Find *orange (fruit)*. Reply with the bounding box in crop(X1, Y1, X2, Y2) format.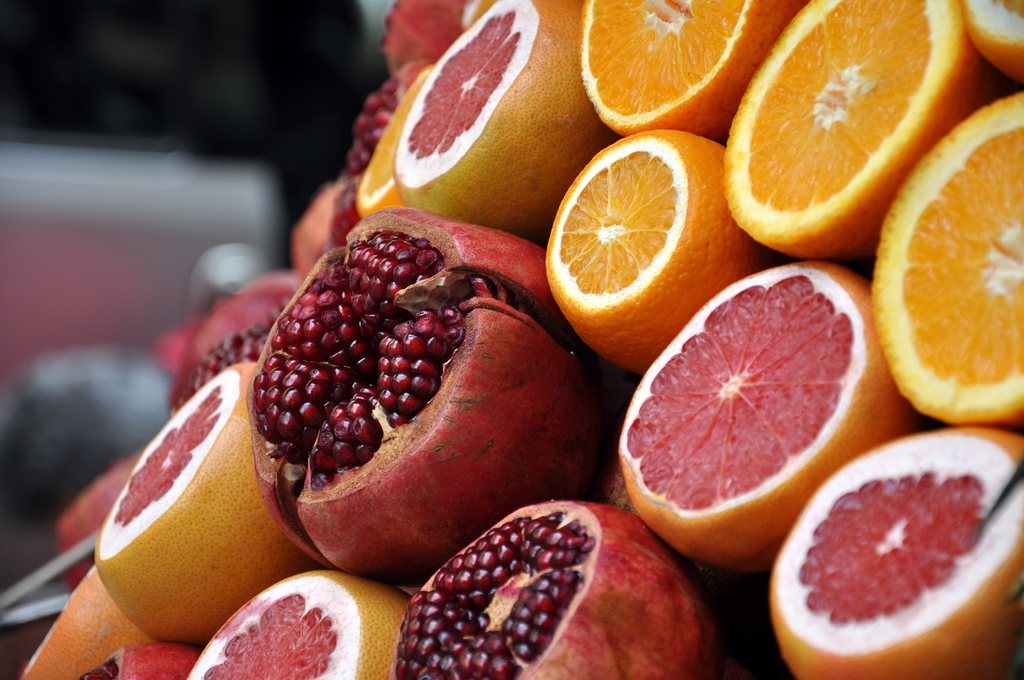
crop(94, 373, 310, 642).
